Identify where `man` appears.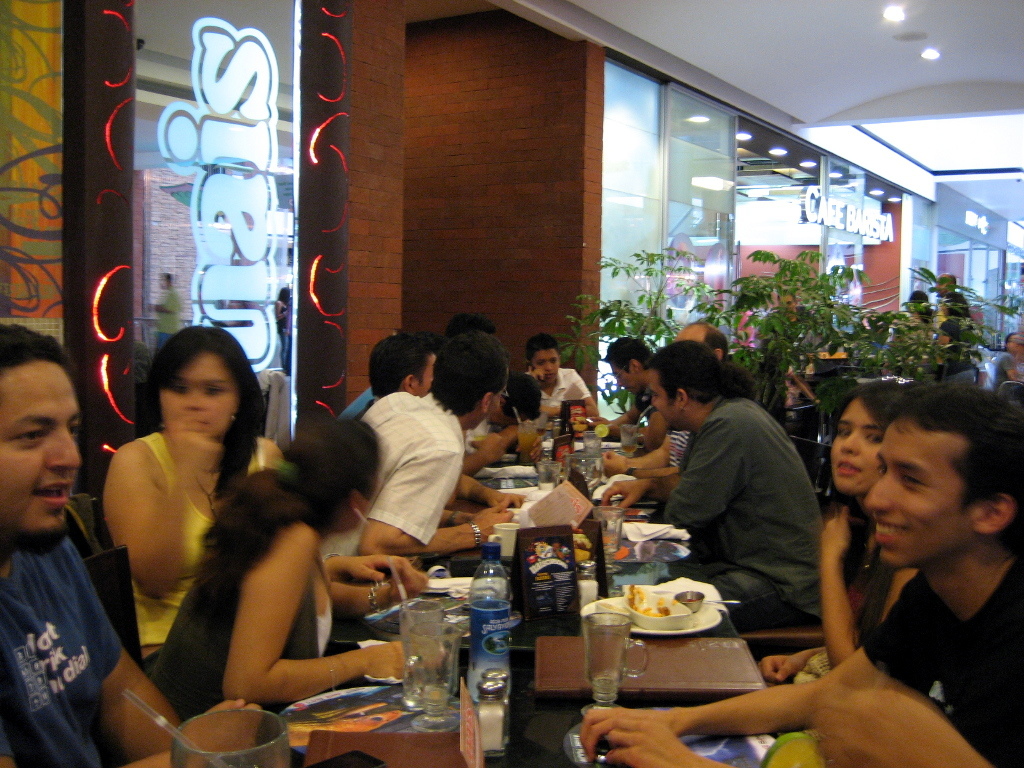
Appears at box(315, 334, 513, 564).
